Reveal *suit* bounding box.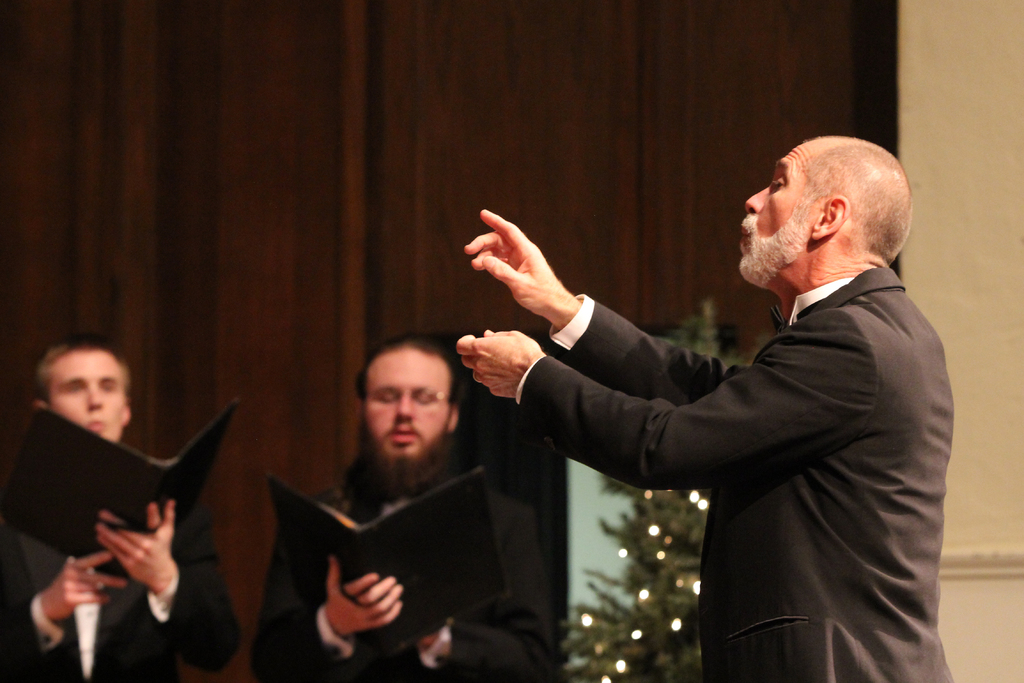
Revealed: 570 153 970 670.
